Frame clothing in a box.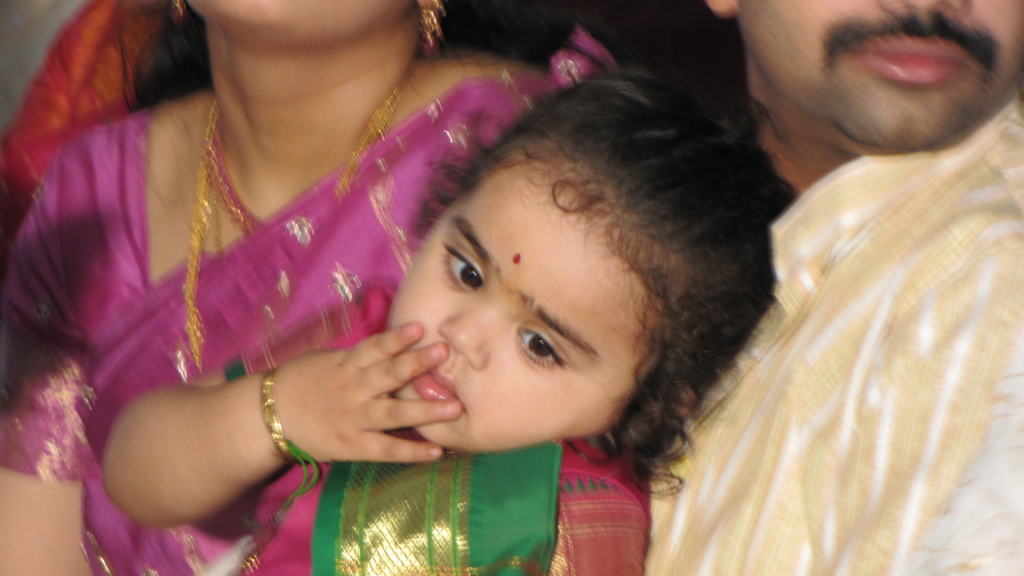
<bbox>220, 298, 642, 575</bbox>.
